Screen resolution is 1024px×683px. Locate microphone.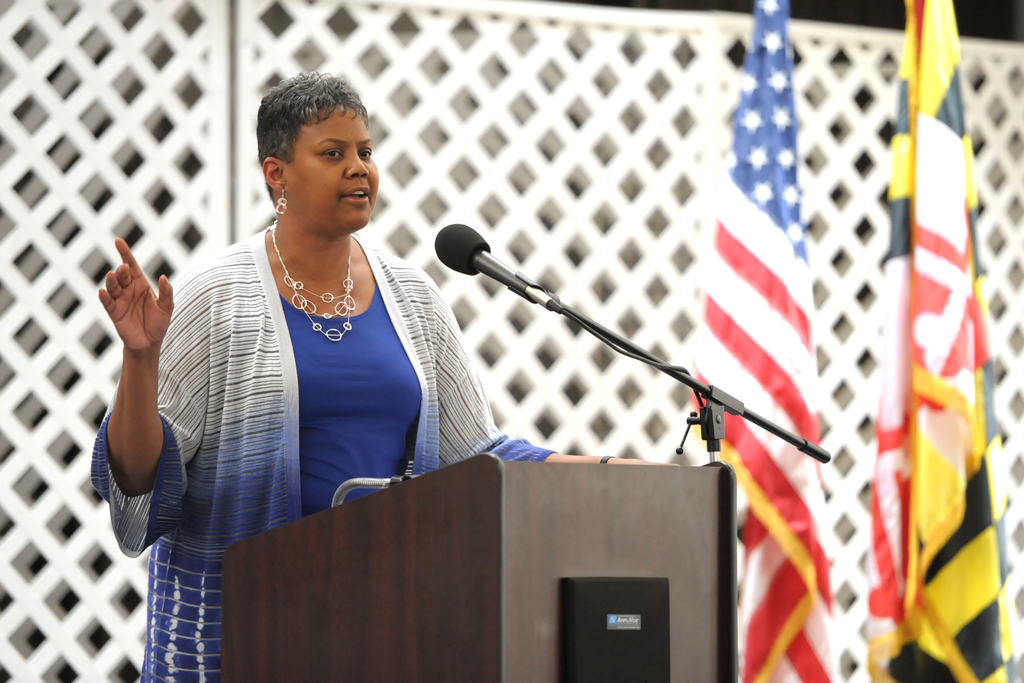
[434, 222, 564, 313].
